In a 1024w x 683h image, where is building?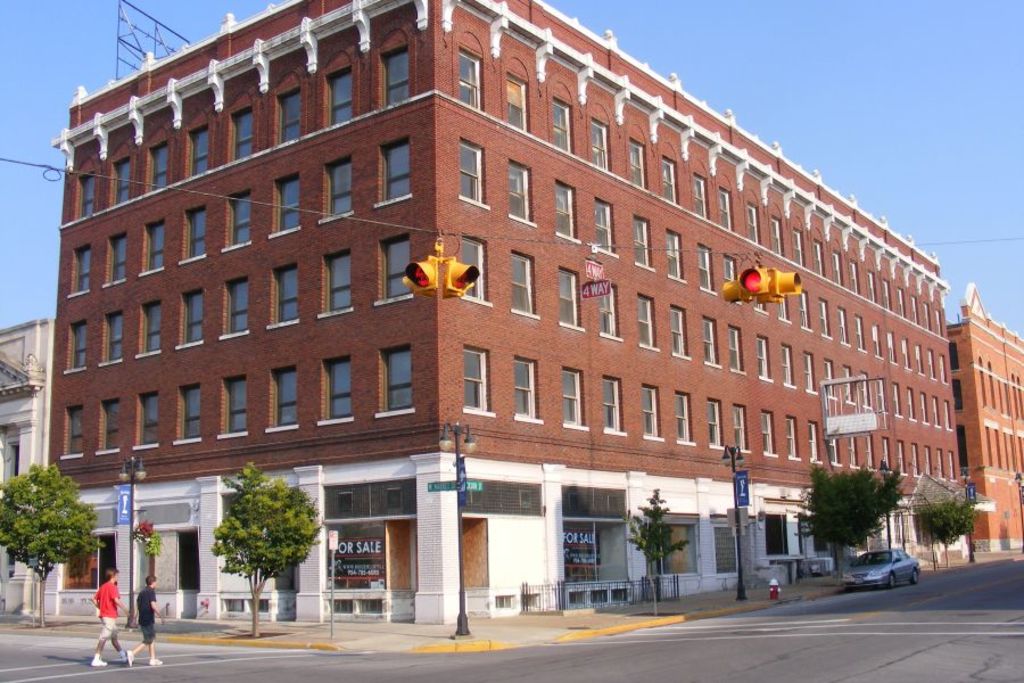
<bbox>43, 0, 1023, 627</bbox>.
